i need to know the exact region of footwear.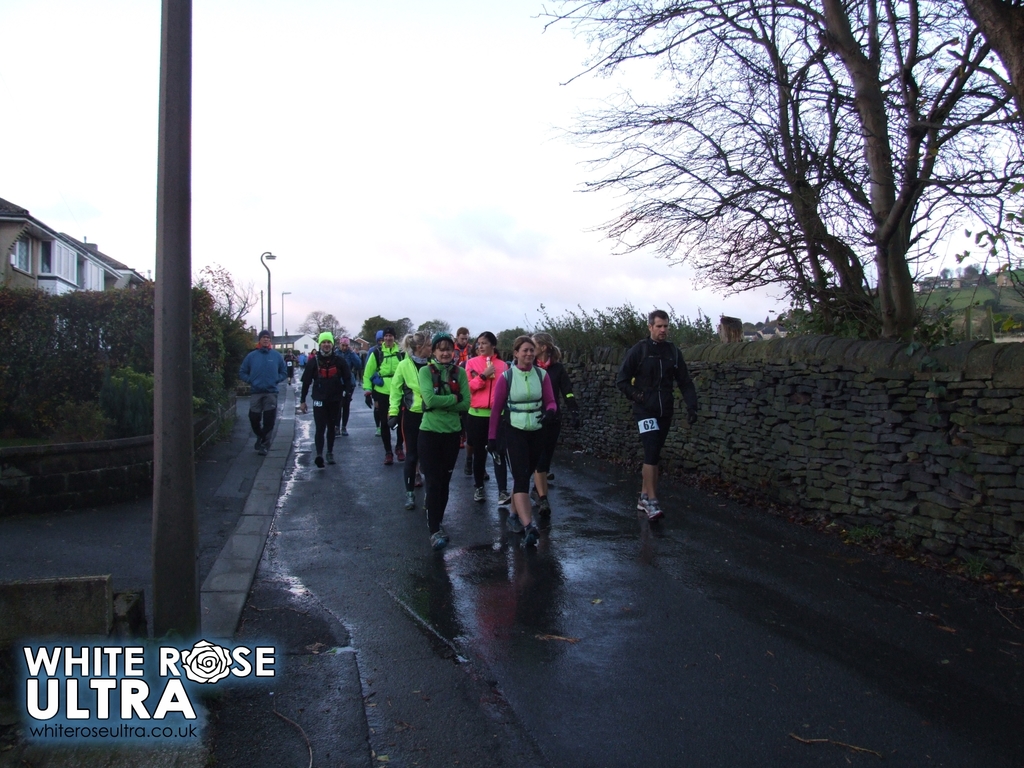
Region: box=[509, 515, 523, 533].
